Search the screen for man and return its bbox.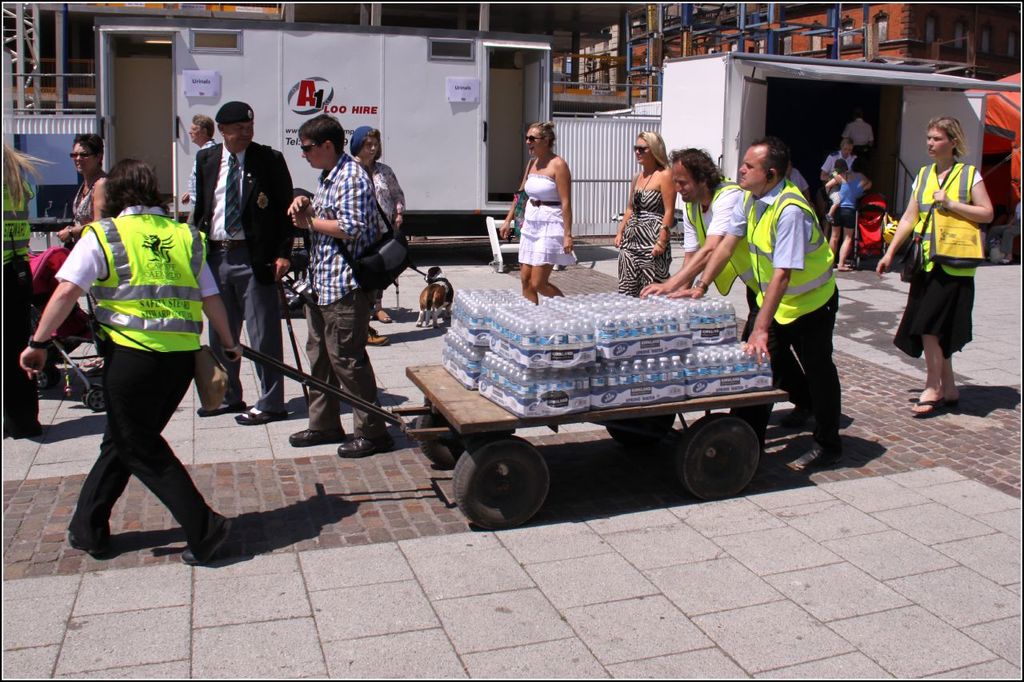
Found: (193, 100, 294, 424).
